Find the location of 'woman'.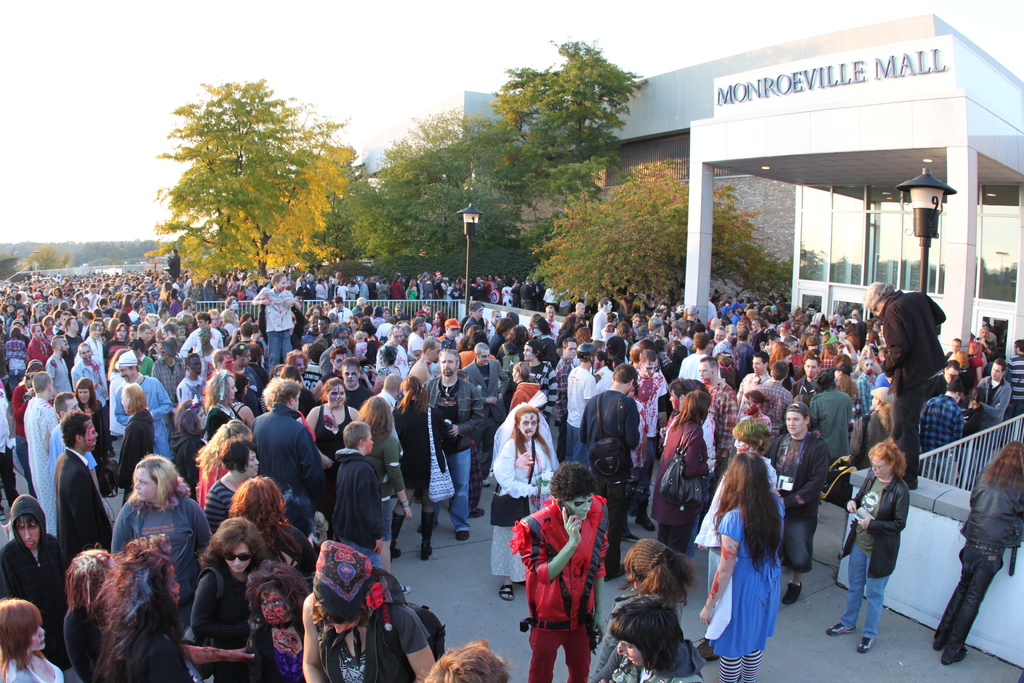
Location: 108:456:213:636.
